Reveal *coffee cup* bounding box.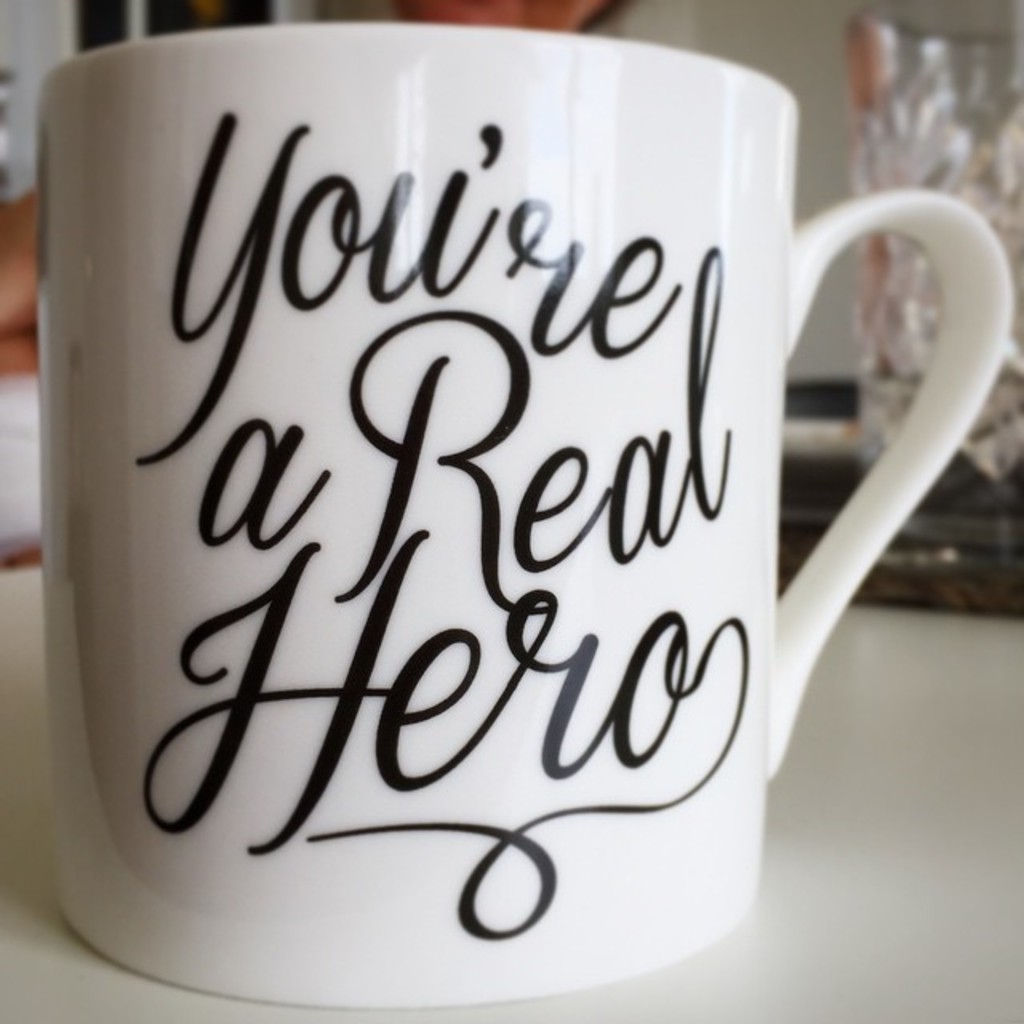
Revealed: 35,16,1013,1010.
